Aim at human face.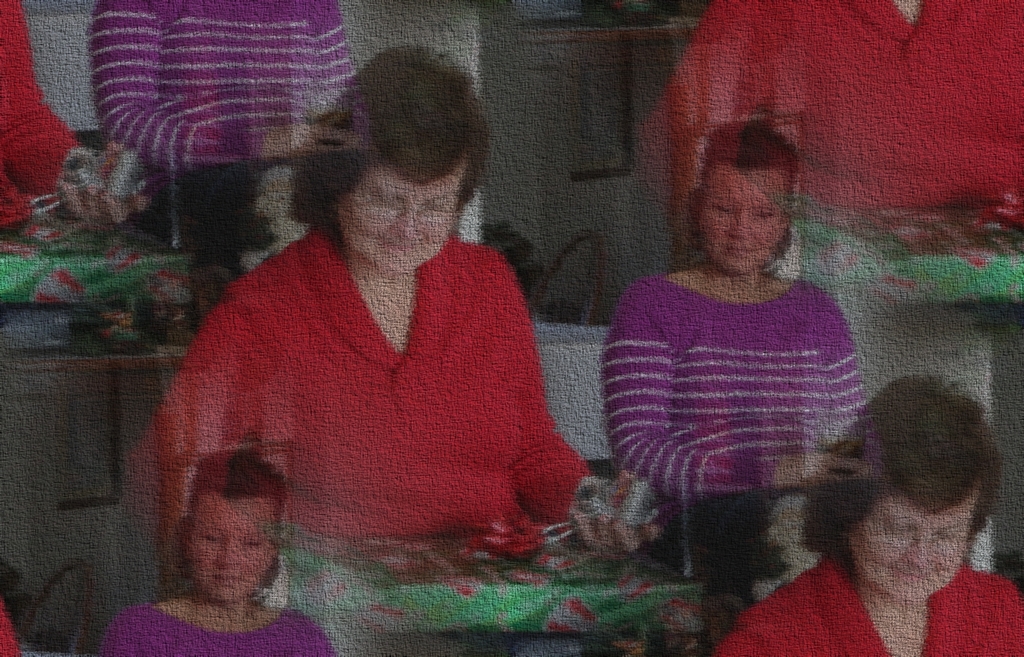
Aimed at region(696, 168, 780, 275).
